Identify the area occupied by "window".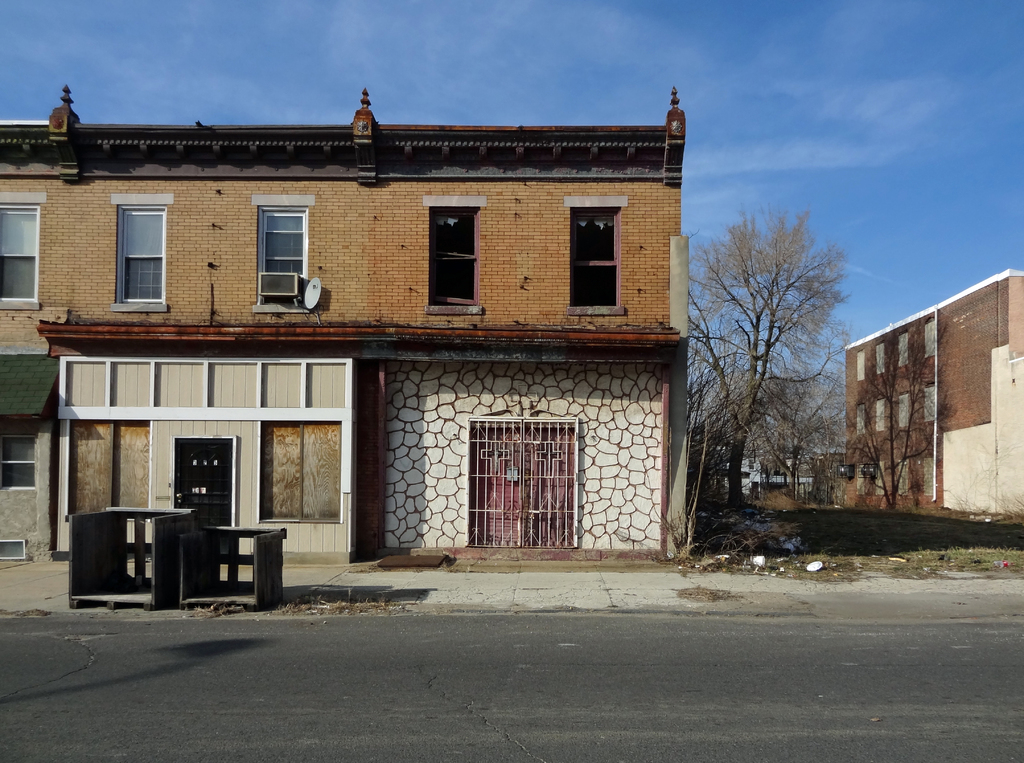
Area: crop(258, 205, 312, 301).
